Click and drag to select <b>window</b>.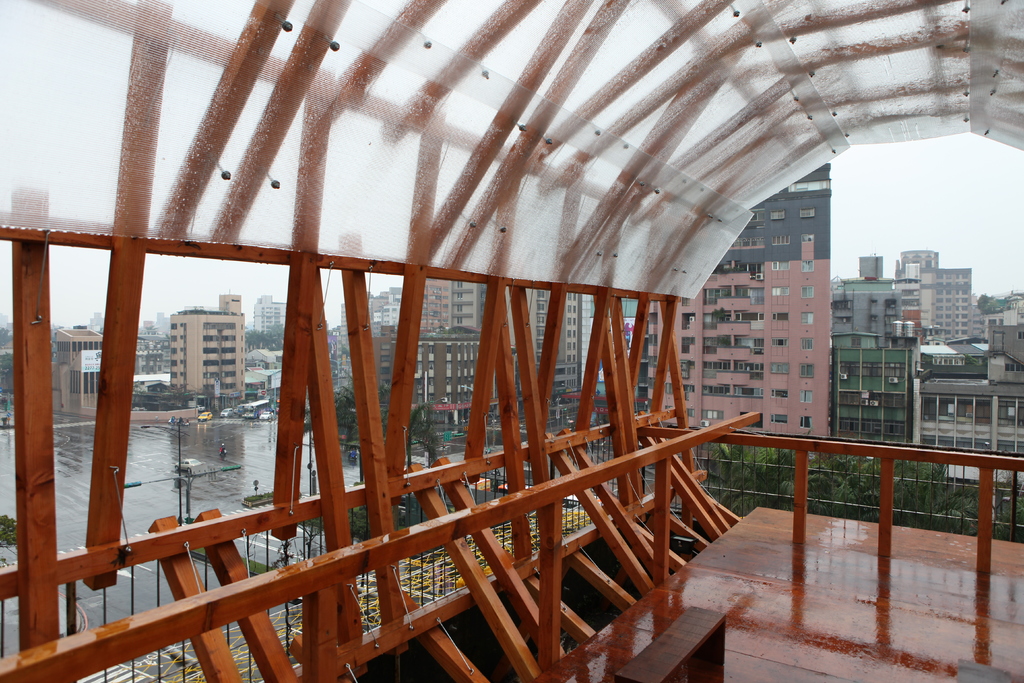
Selection: region(682, 382, 703, 397).
